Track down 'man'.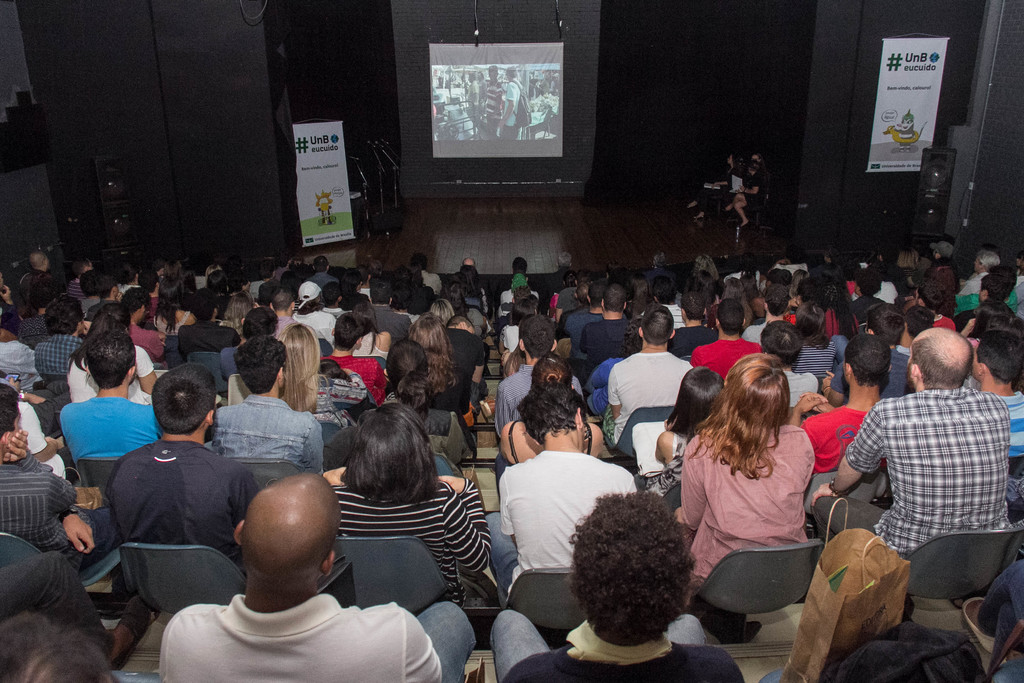
Tracked to l=837, t=319, r=1015, b=628.
